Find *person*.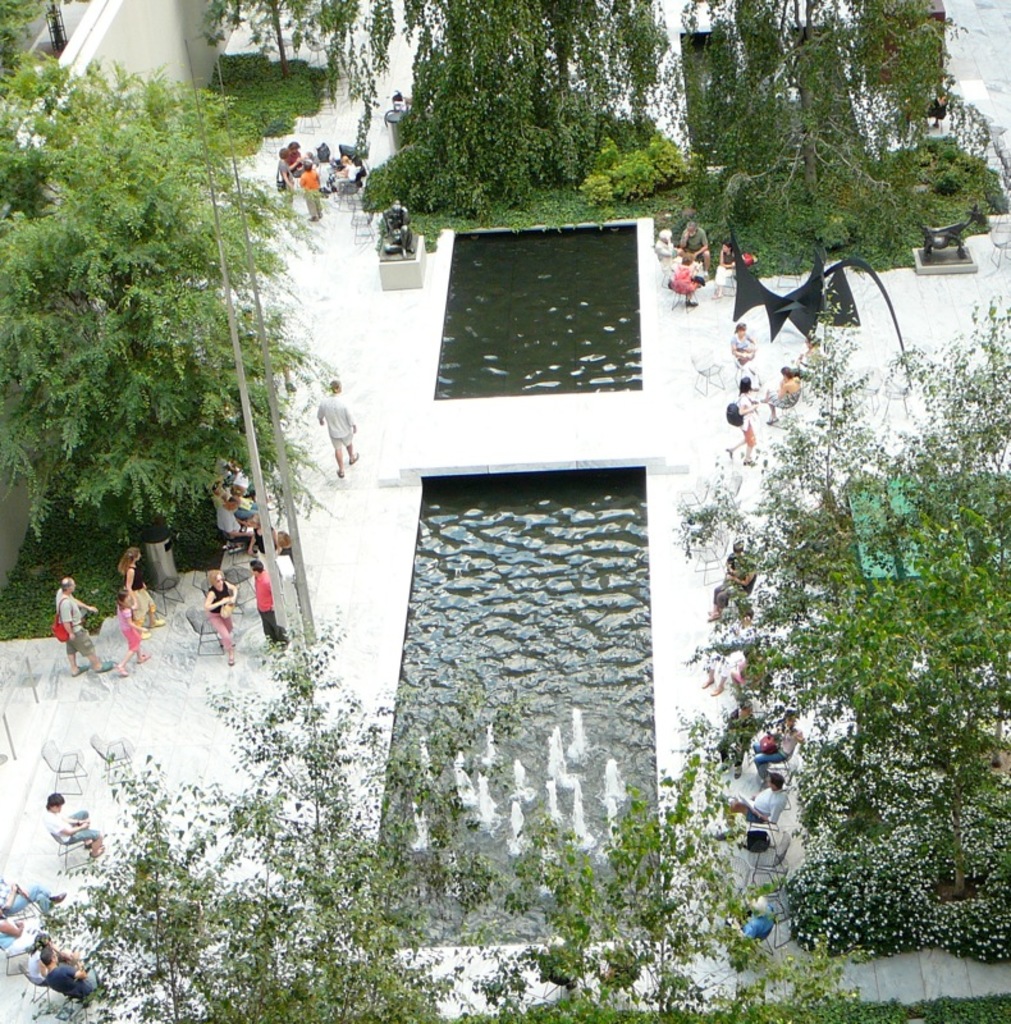
box(728, 314, 759, 362).
